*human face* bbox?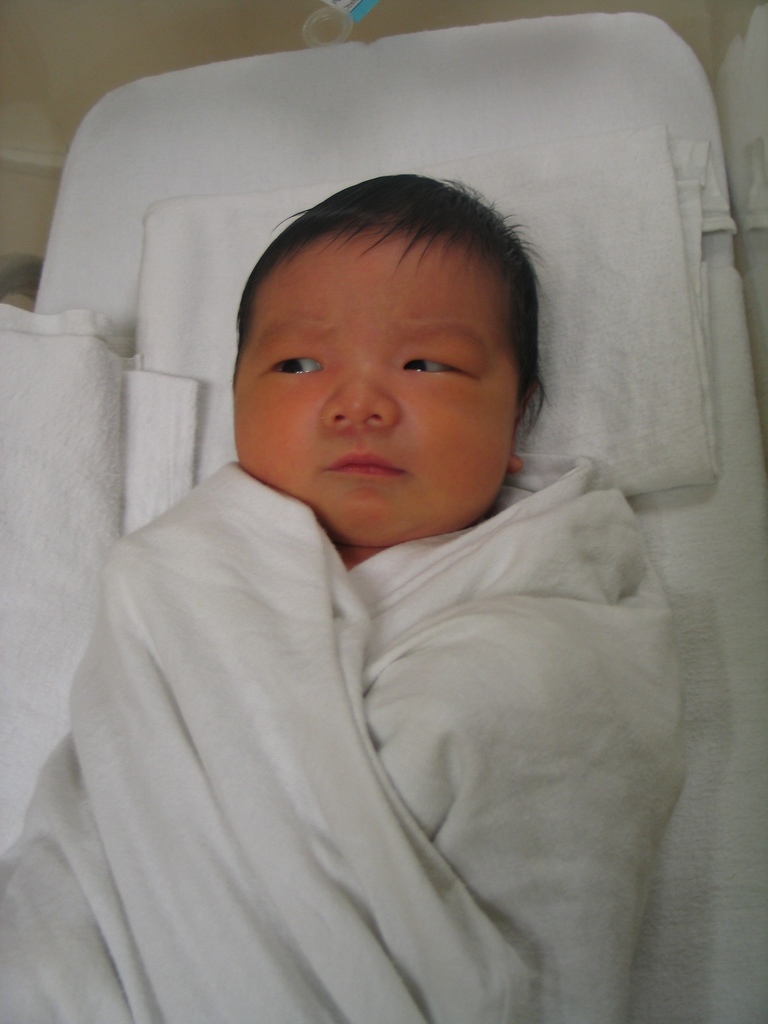
Rect(238, 237, 506, 548)
